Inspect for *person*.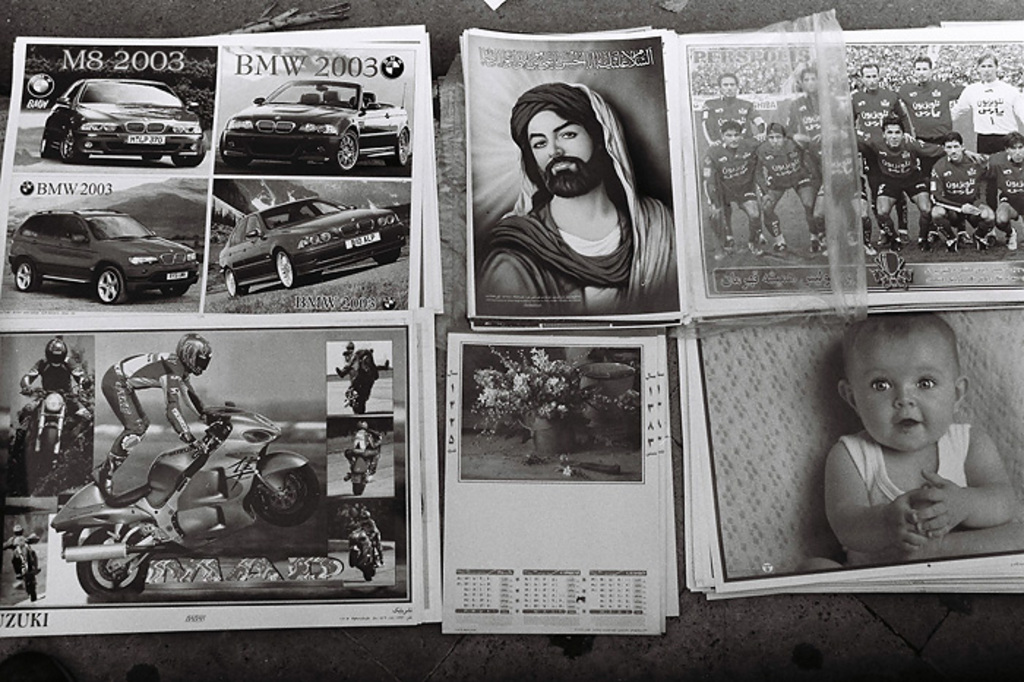
Inspection: [0,524,47,584].
